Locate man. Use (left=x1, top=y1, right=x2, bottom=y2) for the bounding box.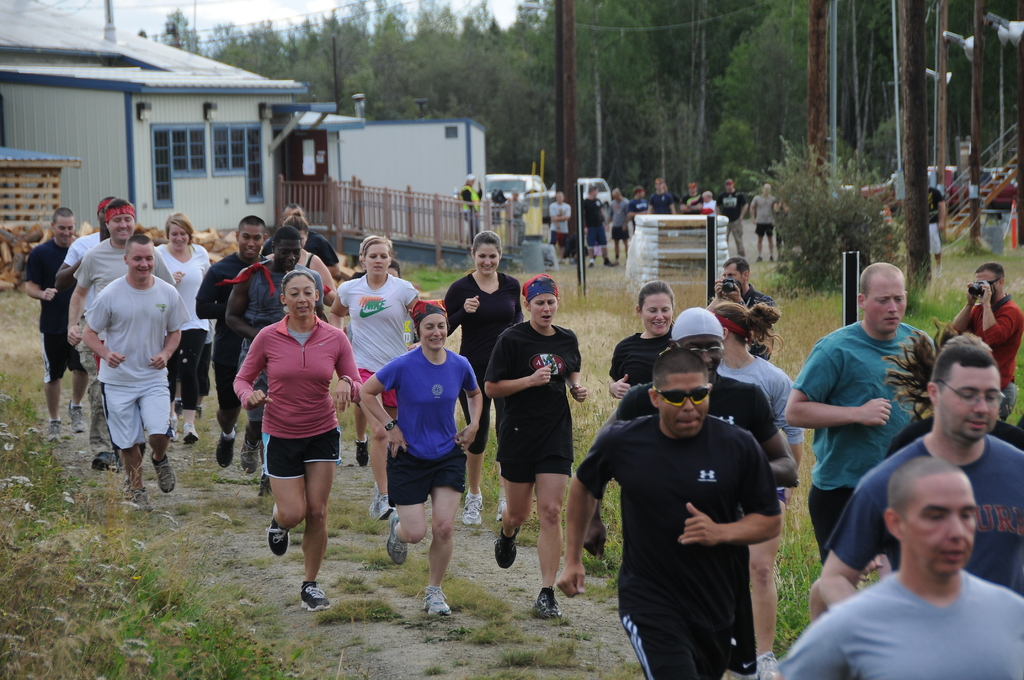
(left=584, top=181, right=614, bottom=264).
